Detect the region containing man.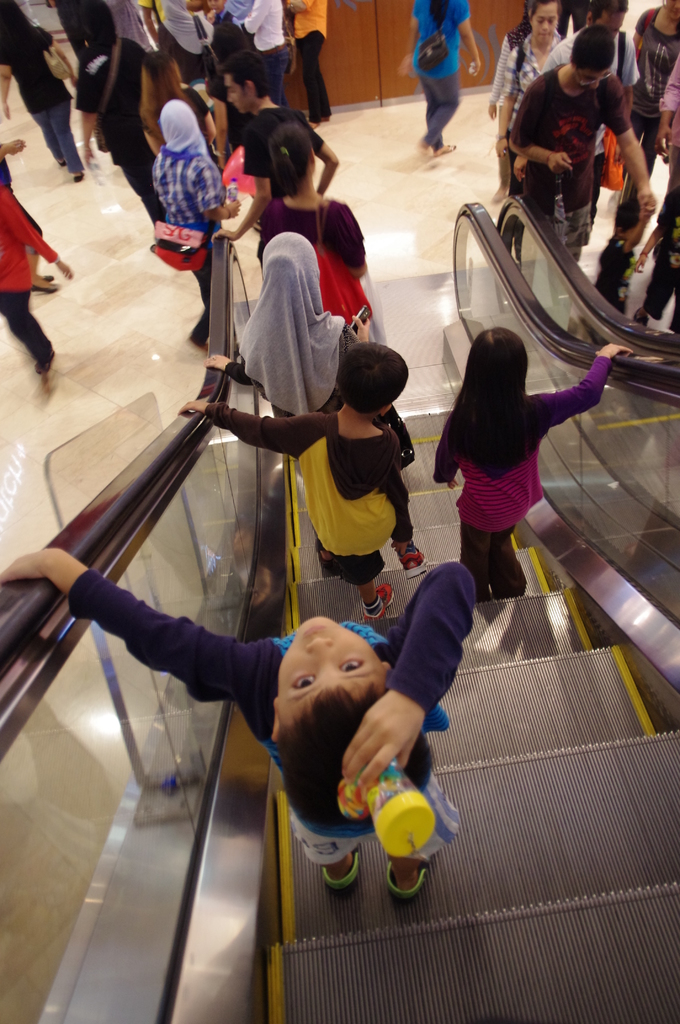
{"left": 501, "top": 18, "right": 663, "bottom": 258}.
